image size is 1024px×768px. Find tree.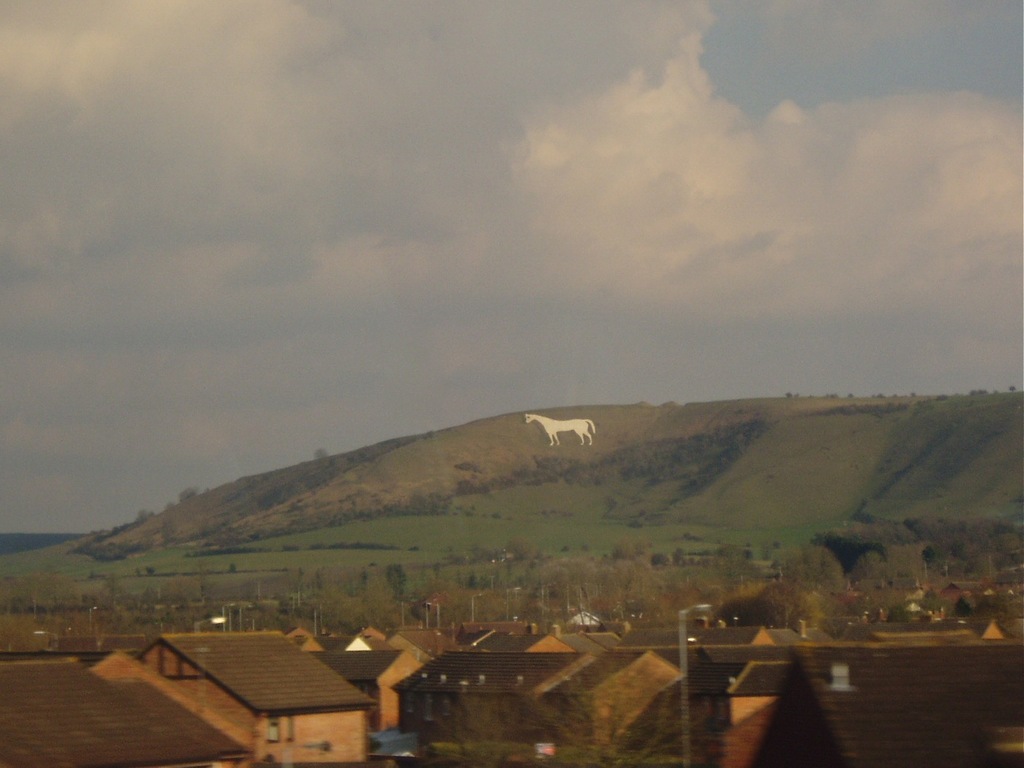
(500, 674, 719, 767).
